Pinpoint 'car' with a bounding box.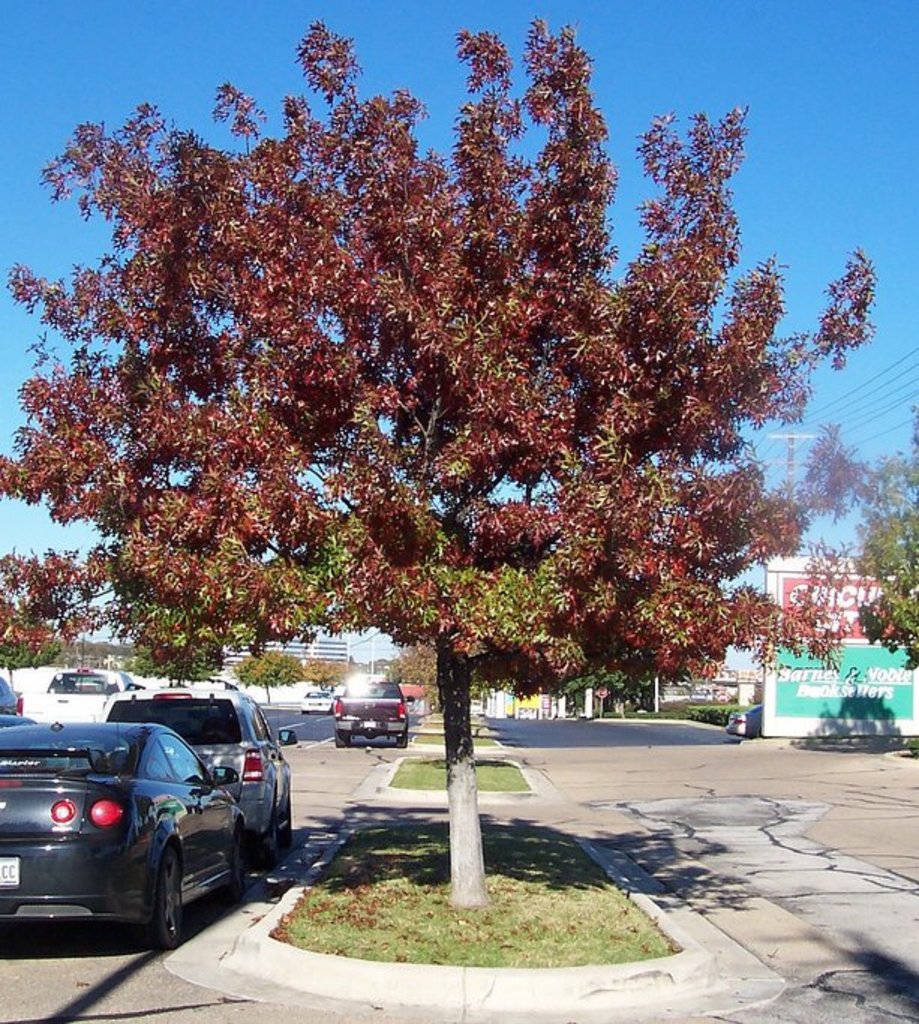
(91,684,292,850).
